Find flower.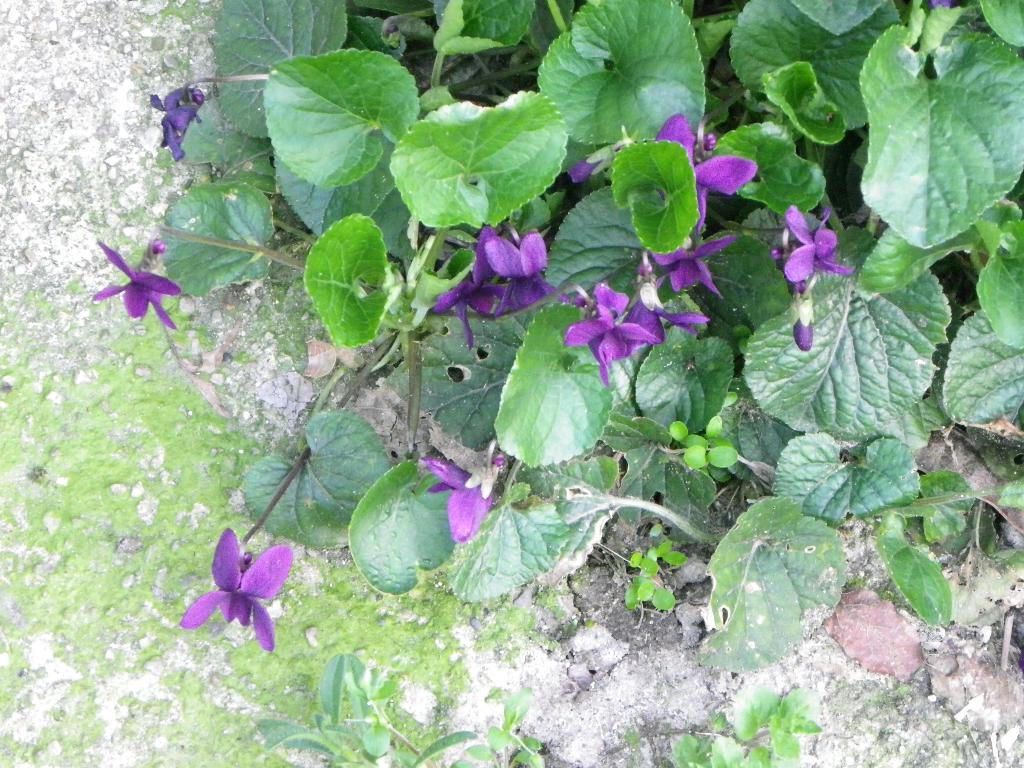
box(488, 228, 581, 321).
